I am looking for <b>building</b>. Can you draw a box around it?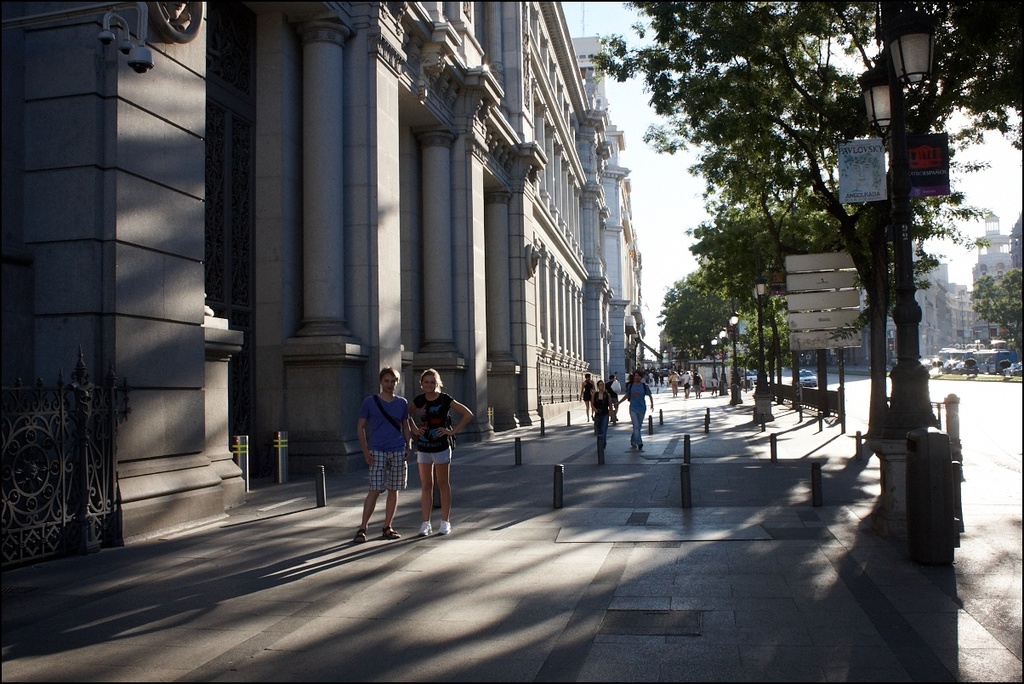
Sure, the bounding box is box=[0, 0, 645, 574].
